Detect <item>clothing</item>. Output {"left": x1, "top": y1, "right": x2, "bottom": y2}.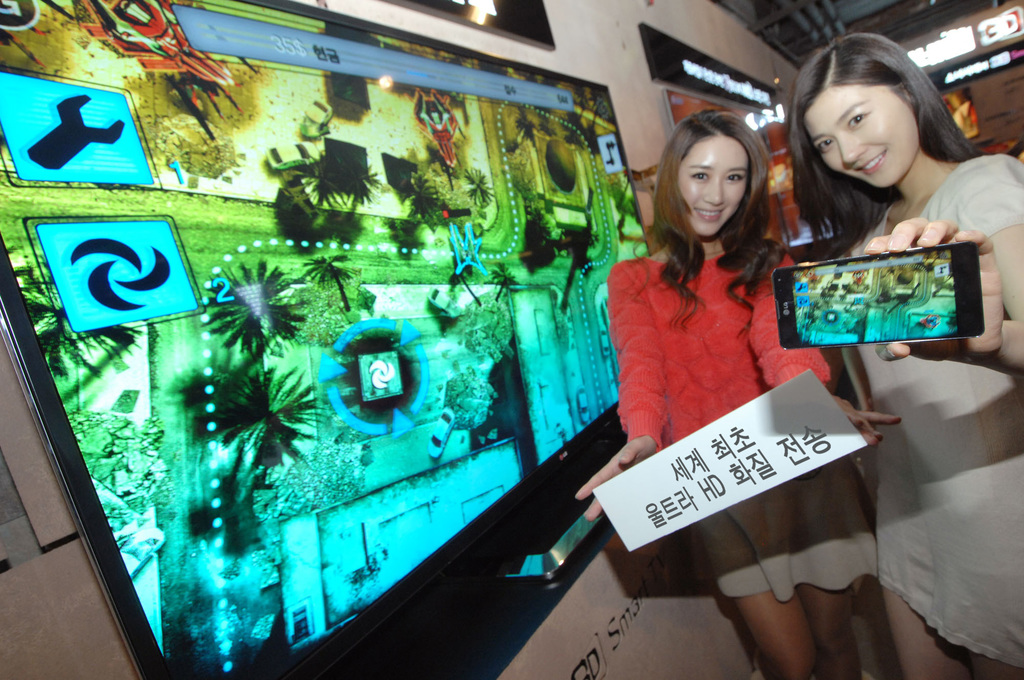
{"left": 867, "top": 149, "right": 1023, "bottom": 675}.
